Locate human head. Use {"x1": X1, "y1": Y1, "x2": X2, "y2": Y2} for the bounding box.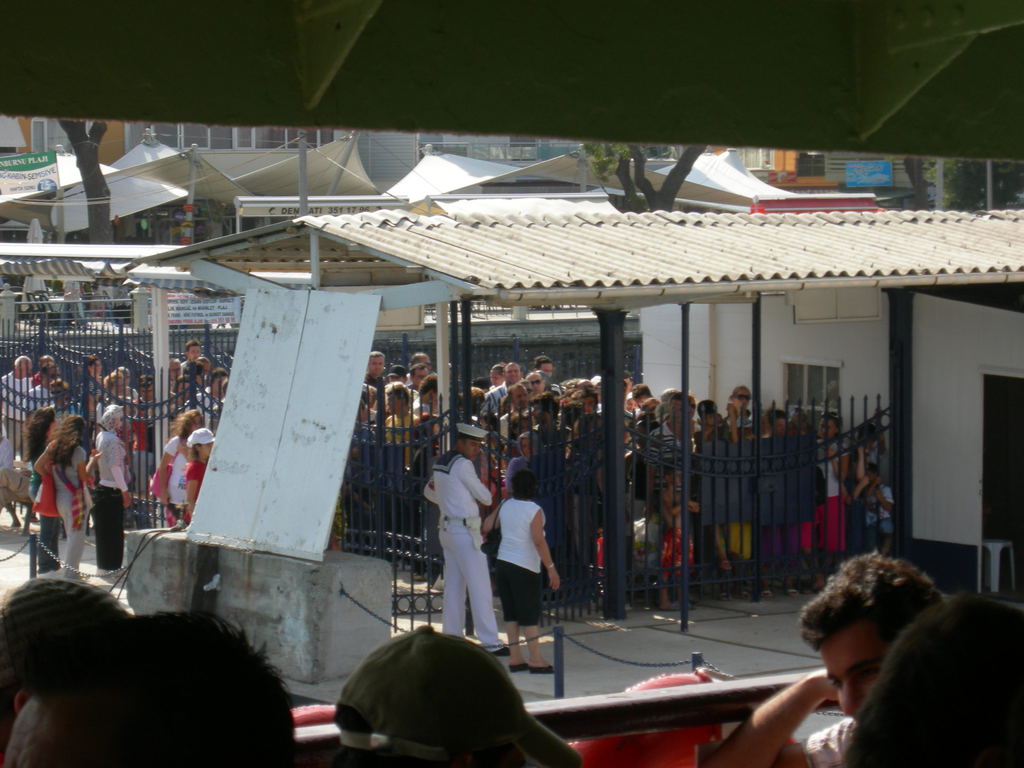
{"x1": 580, "y1": 389, "x2": 595, "y2": 413}.
